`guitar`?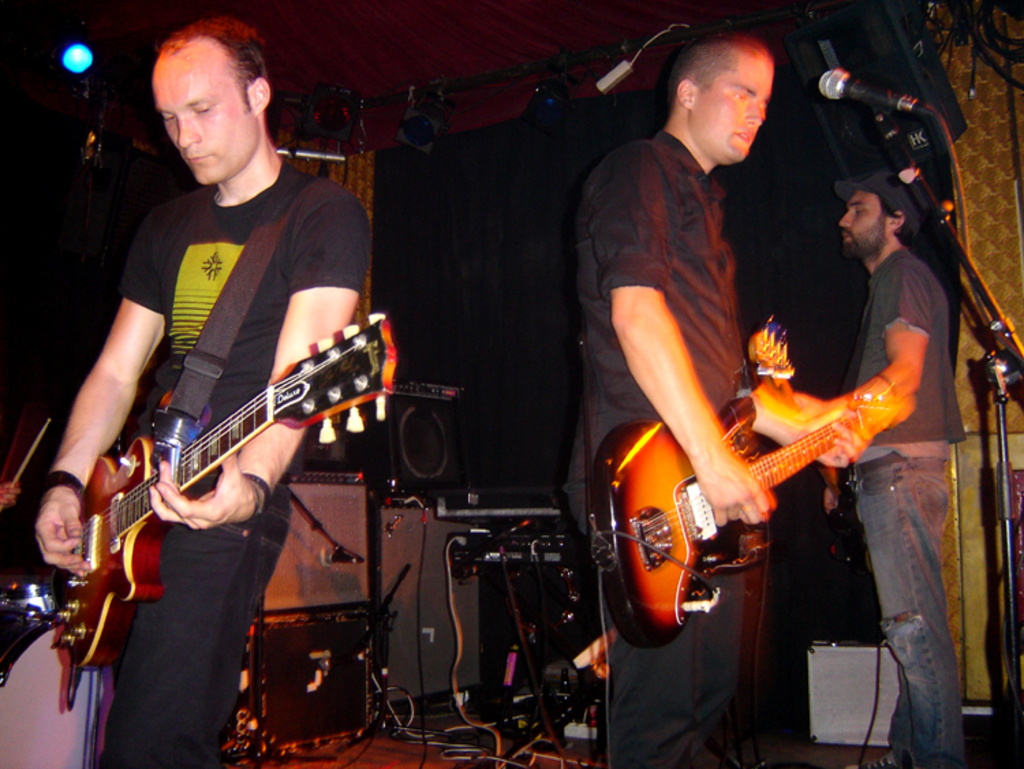
49, 313, 396, 713
